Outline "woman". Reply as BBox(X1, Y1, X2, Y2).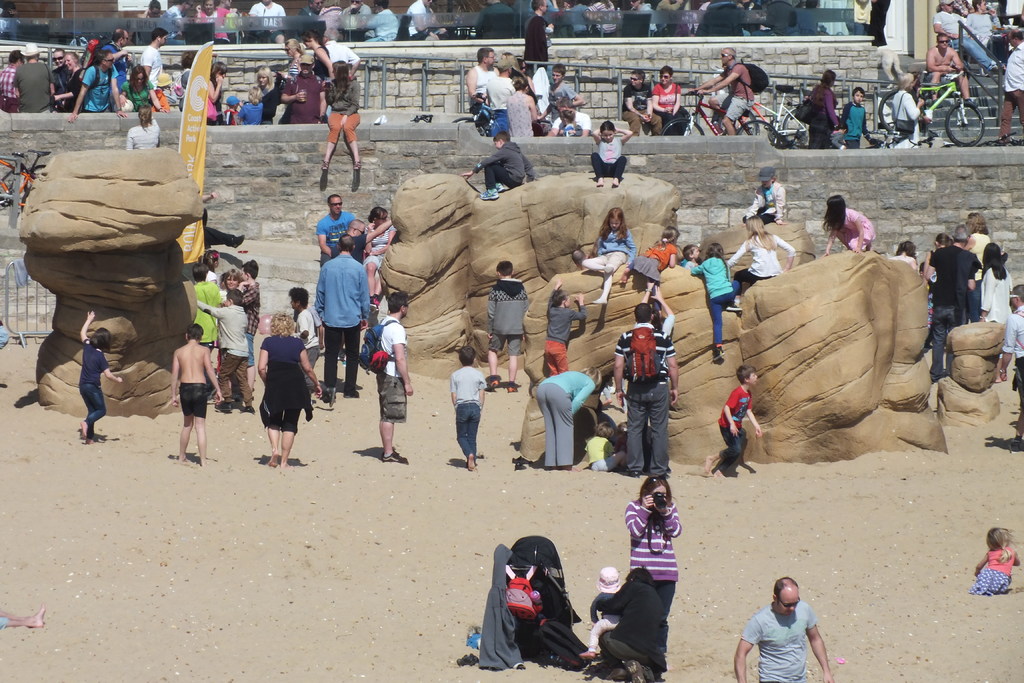
BBox(586, 0, 616, 37).
